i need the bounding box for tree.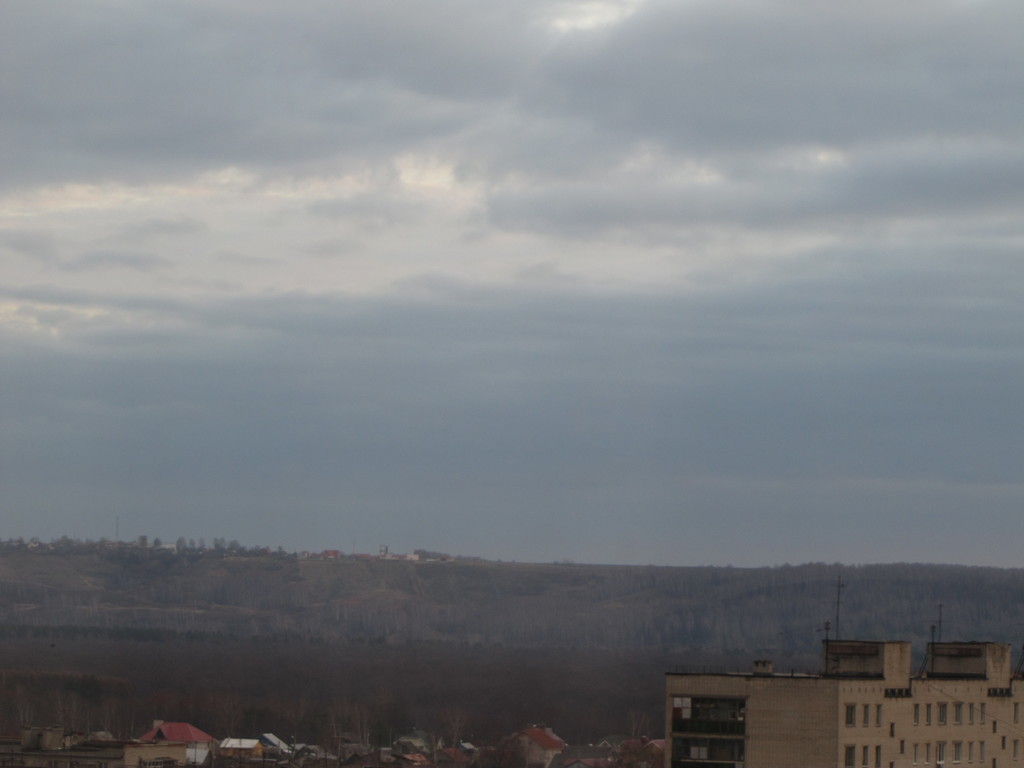
Here it is: {"x1": 135, "y1": 534, "x2": 144, "y2": 550}.
